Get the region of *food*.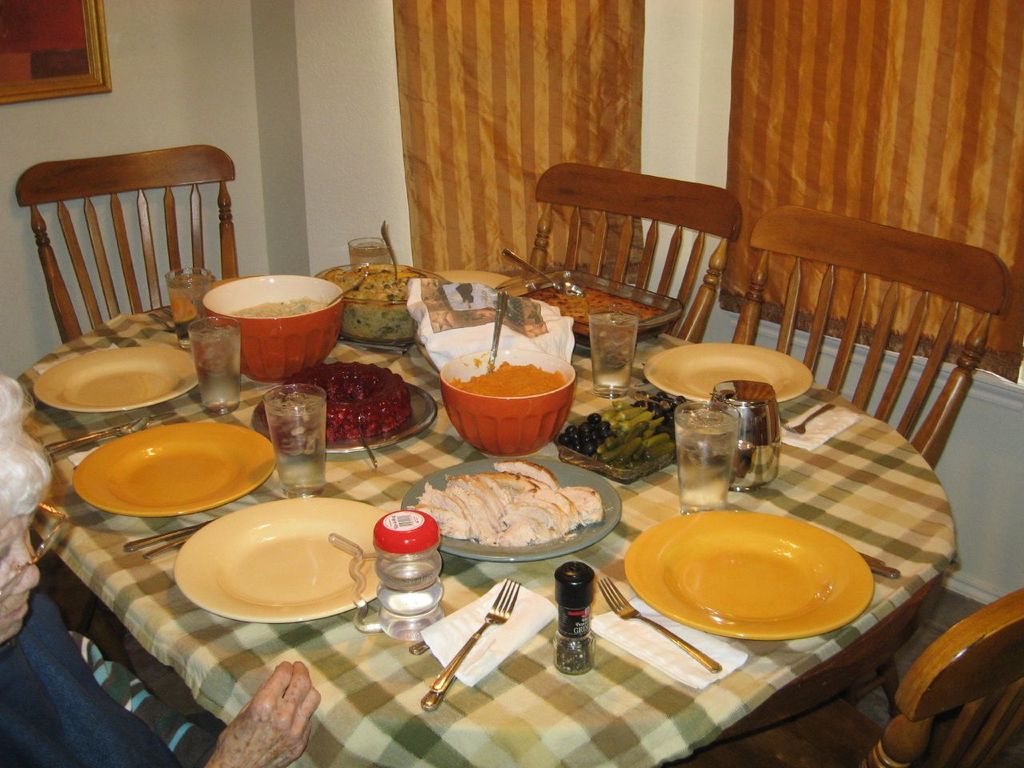
locate(448, 358, 569, 398).
